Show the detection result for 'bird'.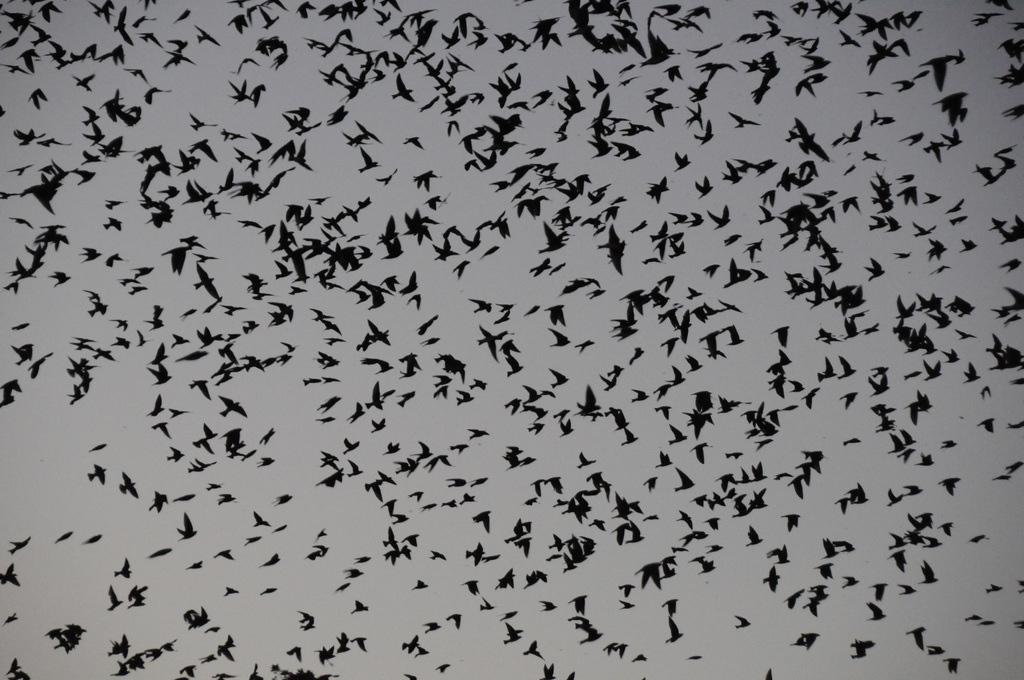
{"x1": 403, "y1": 134, "x2": 428, "y2": 150}.
